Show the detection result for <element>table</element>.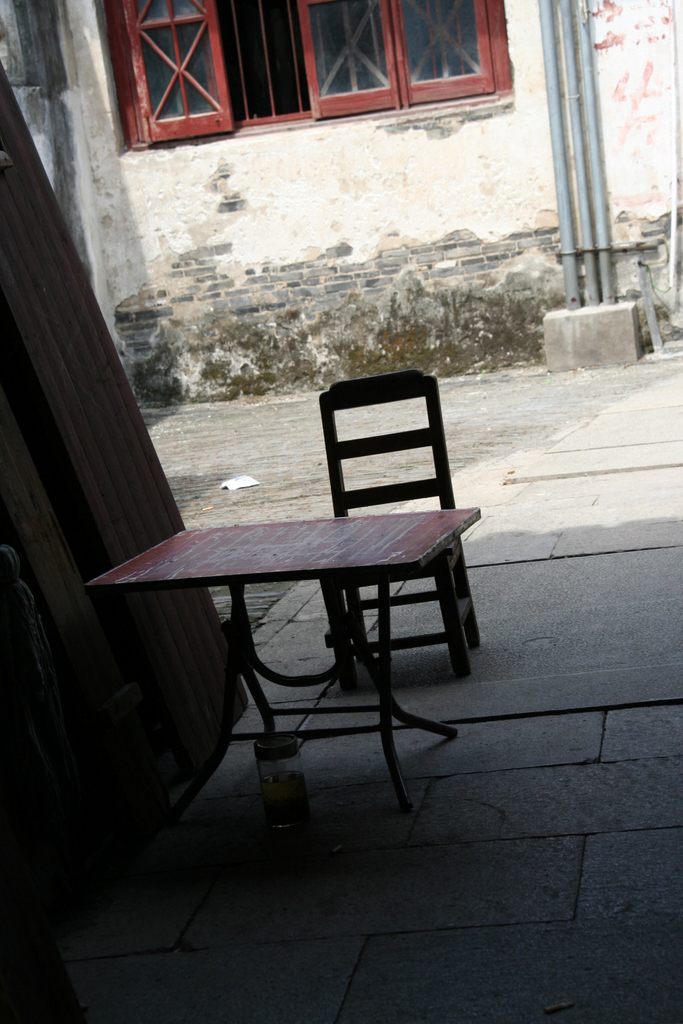
(114,470,500,825).
